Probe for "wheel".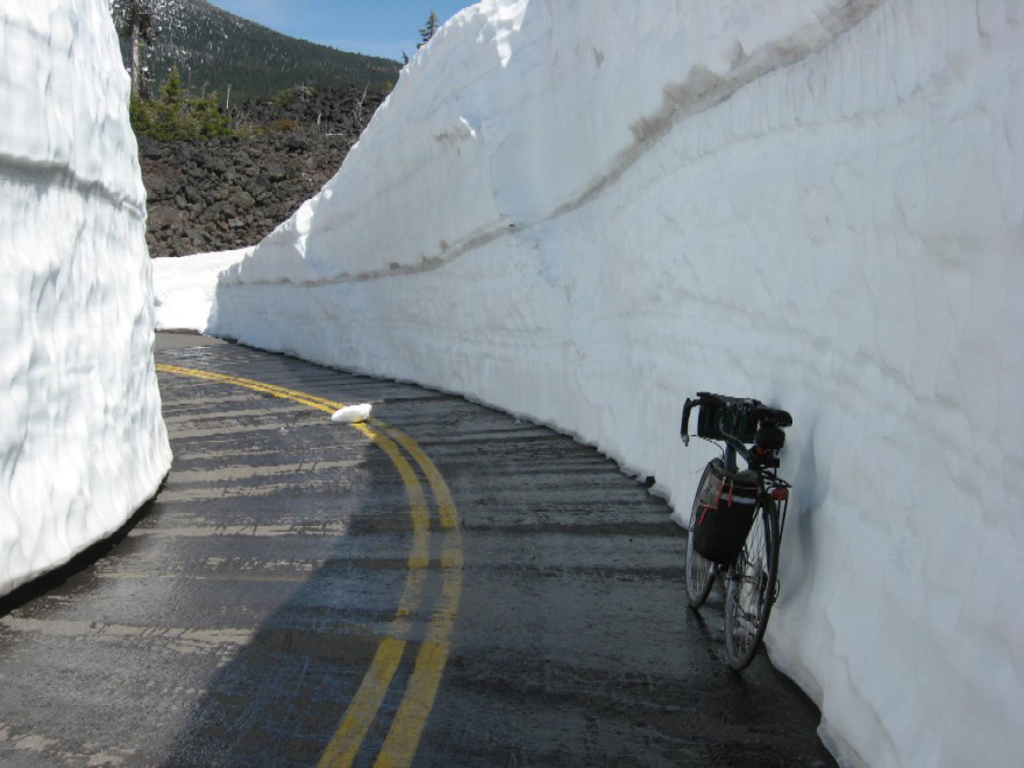
Probe result: [684, 460, 718, 604].
